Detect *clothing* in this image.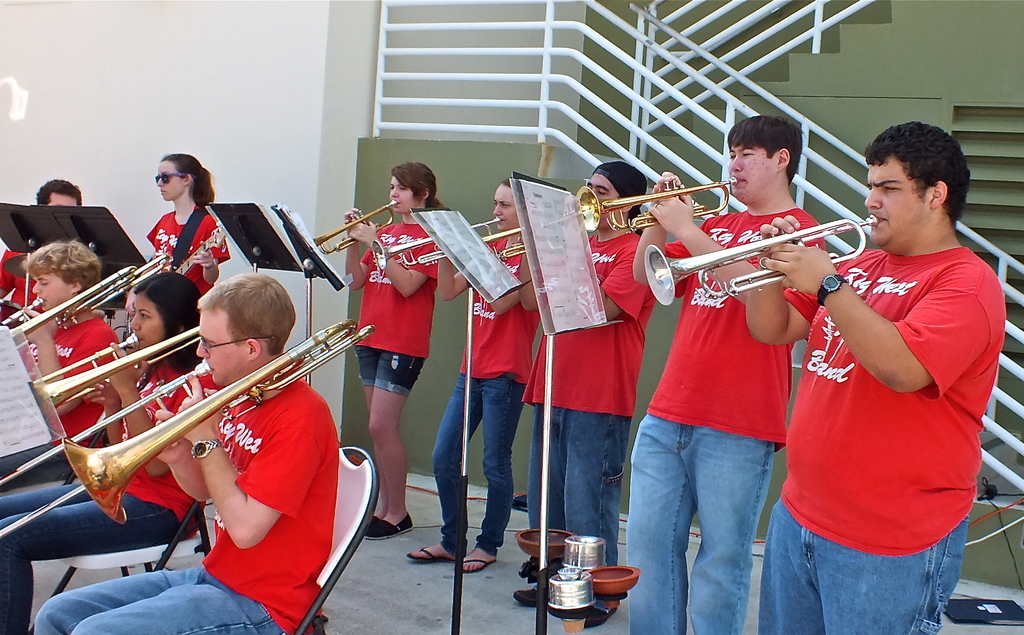
Detection: <bbox>31, 379, 335, 634</bbox>.
